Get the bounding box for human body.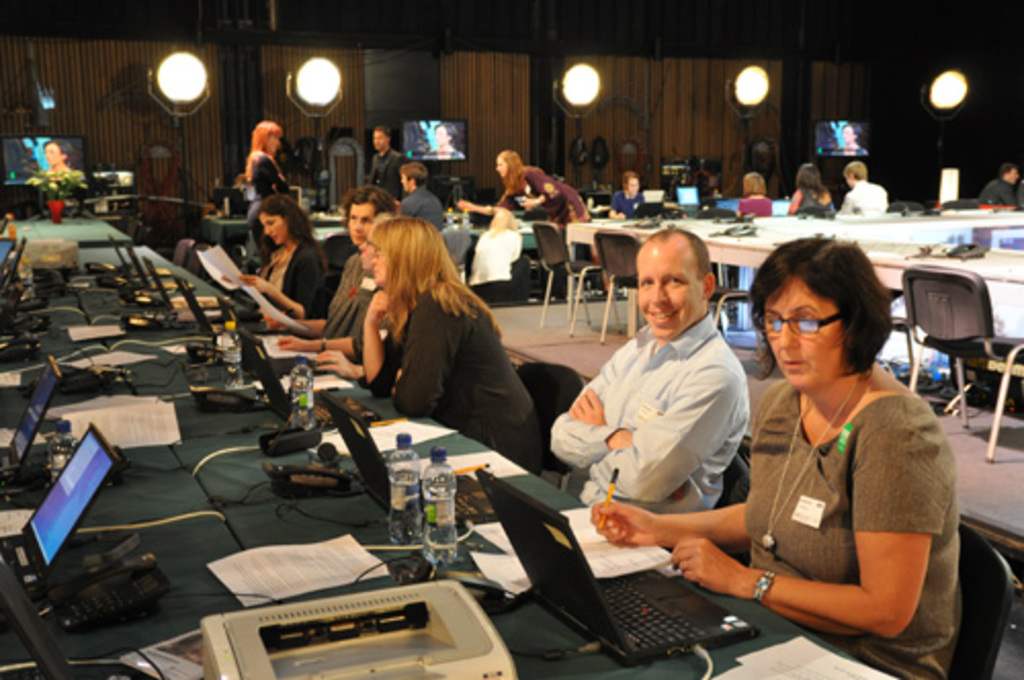
<box>539,227,743,508</box>.
